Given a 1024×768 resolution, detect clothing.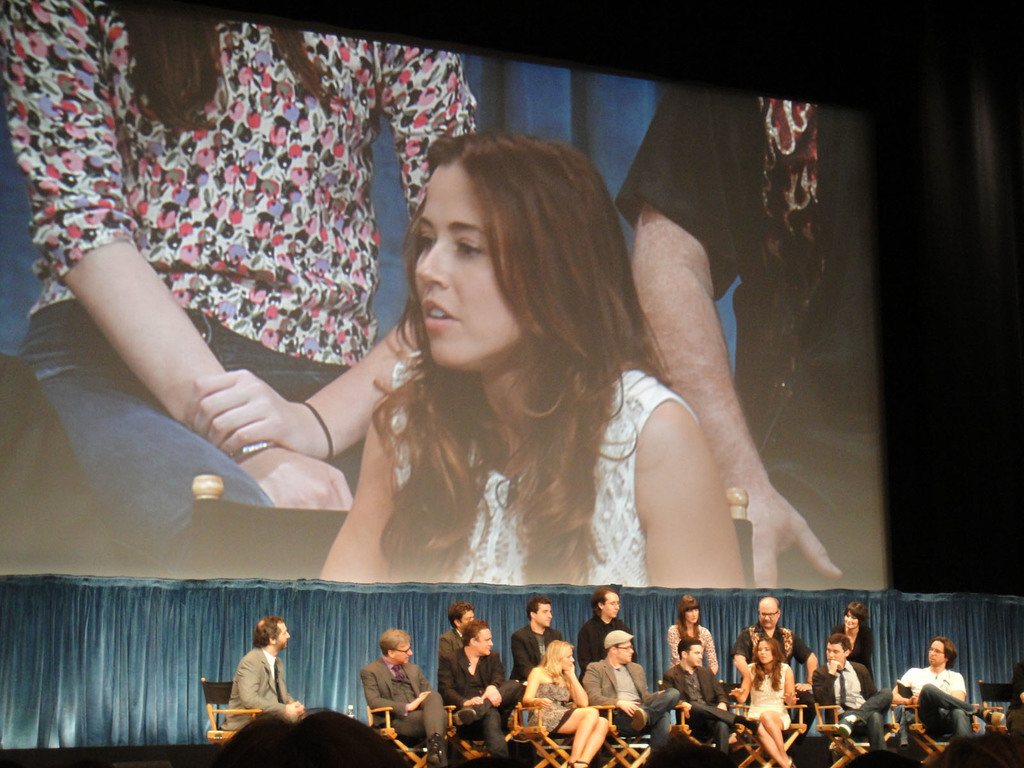
rect(663, 617, 717, 674).
